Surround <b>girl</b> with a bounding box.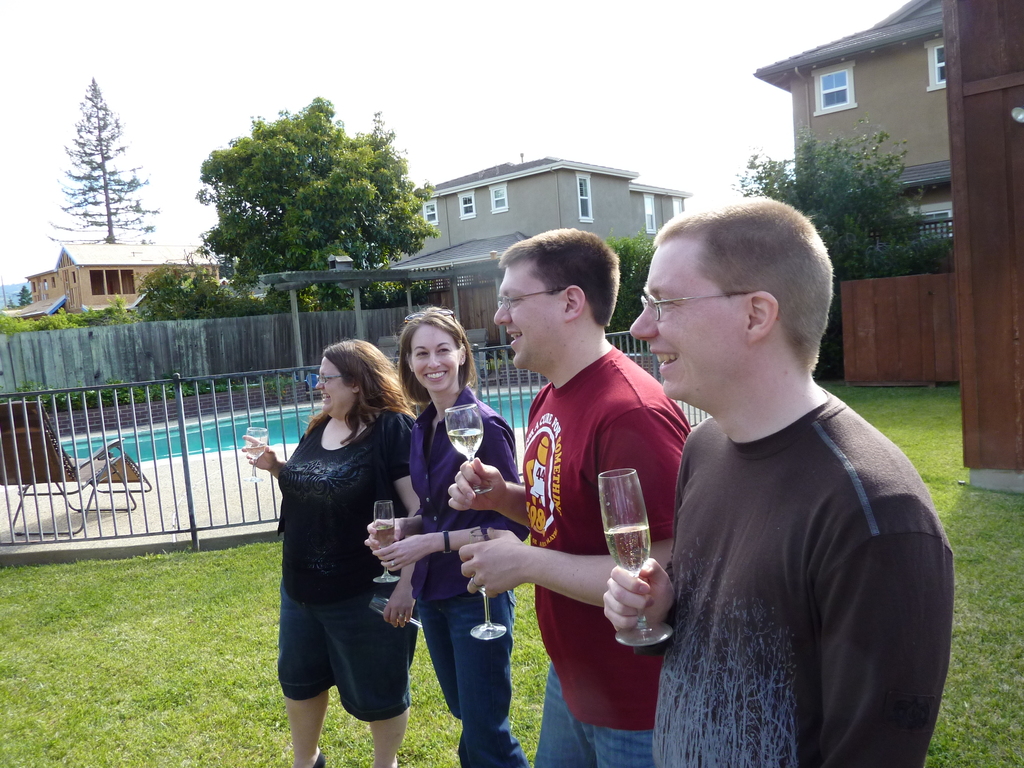
[364,304,526,767].
